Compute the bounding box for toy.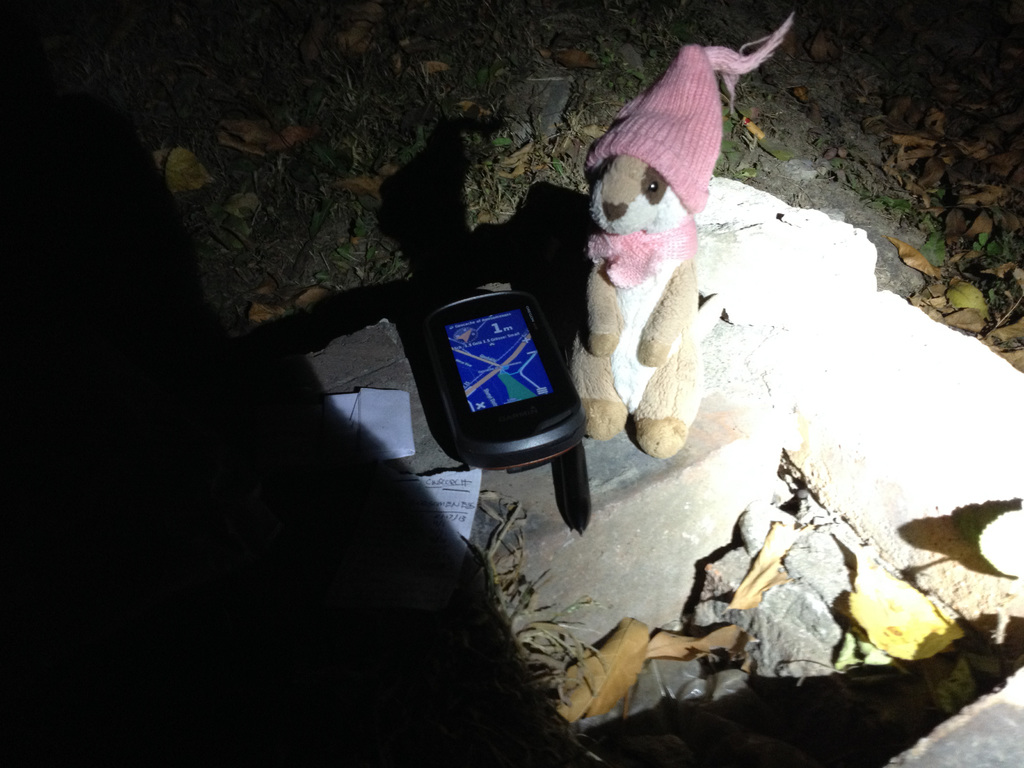
rect(561, 3, 760, 502).
